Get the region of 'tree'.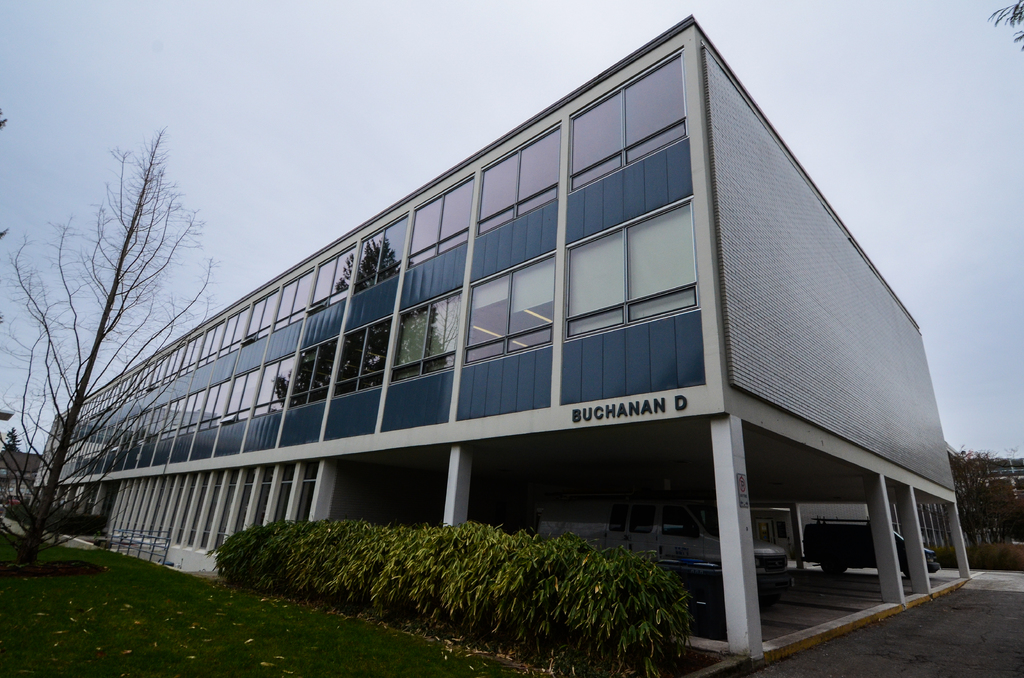
941, 446, 1023, 551.
